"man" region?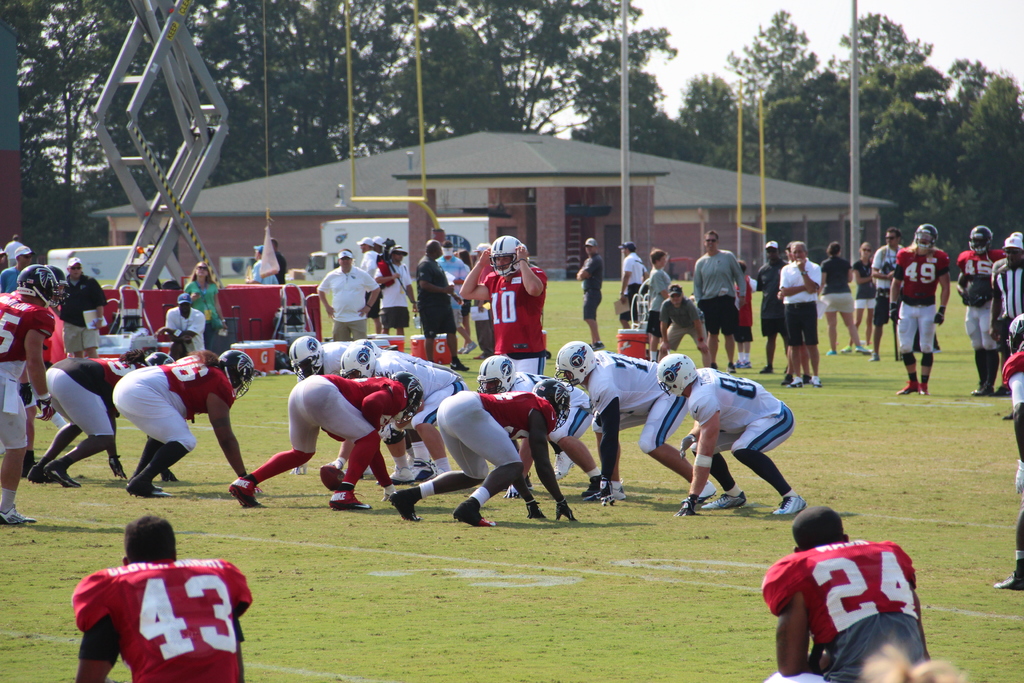
575,235,602,352
